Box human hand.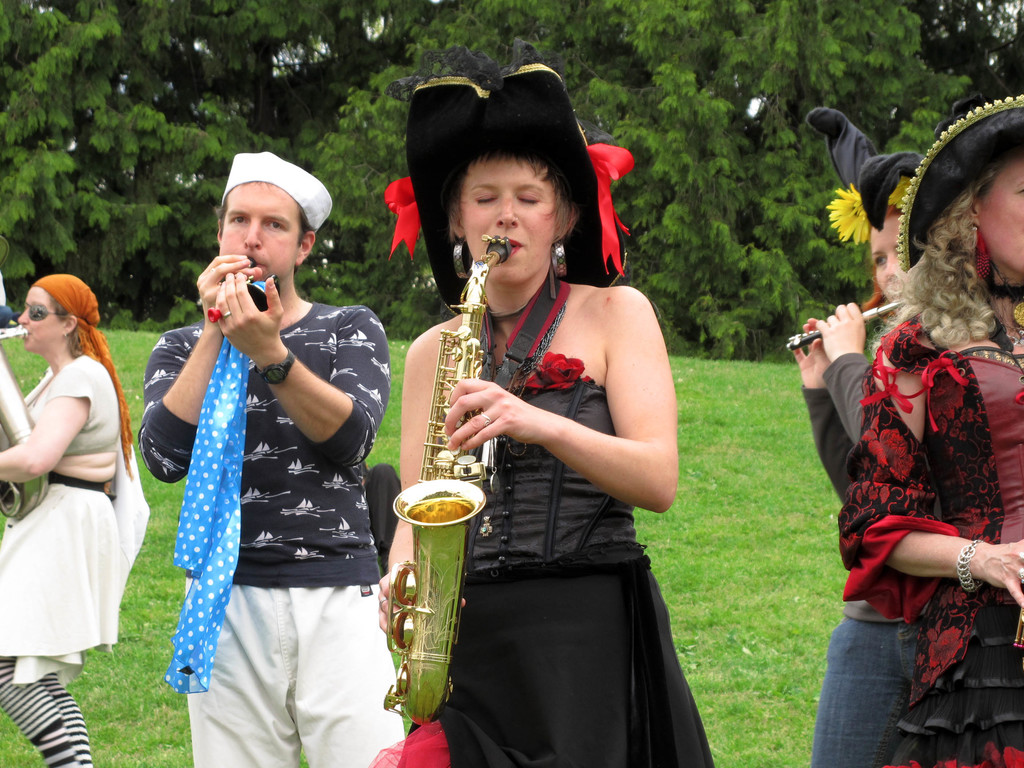
438/386/550/467.
